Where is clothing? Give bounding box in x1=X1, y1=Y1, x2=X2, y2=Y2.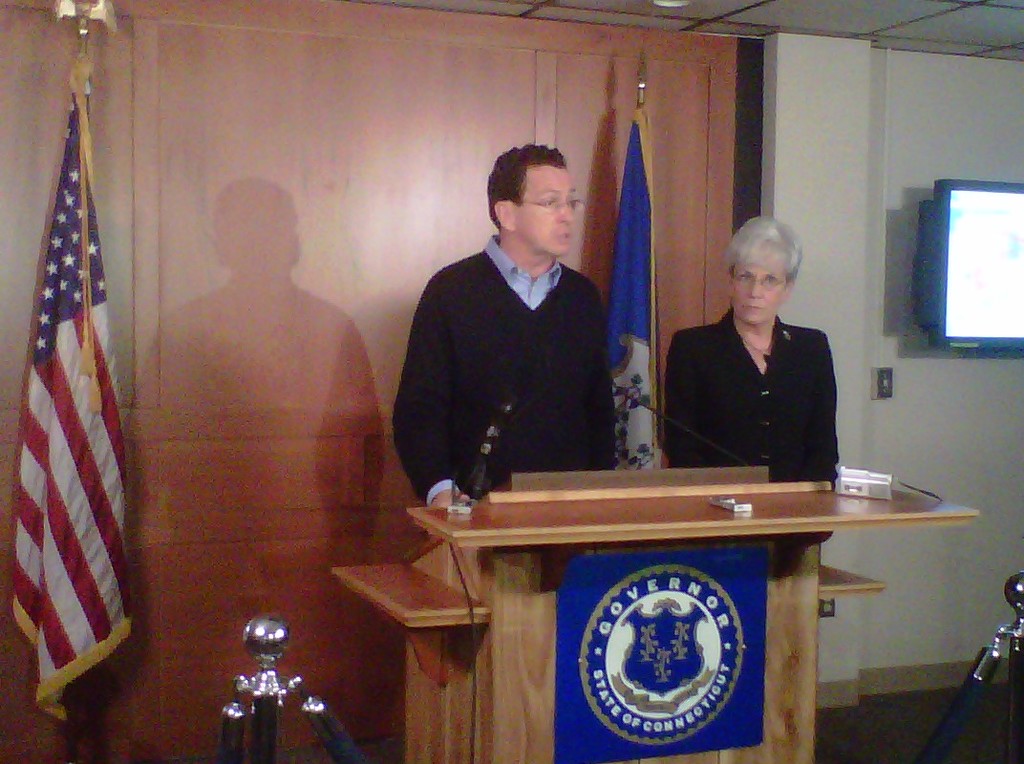
x1=384, y1=190, x2=644, y2=519.
